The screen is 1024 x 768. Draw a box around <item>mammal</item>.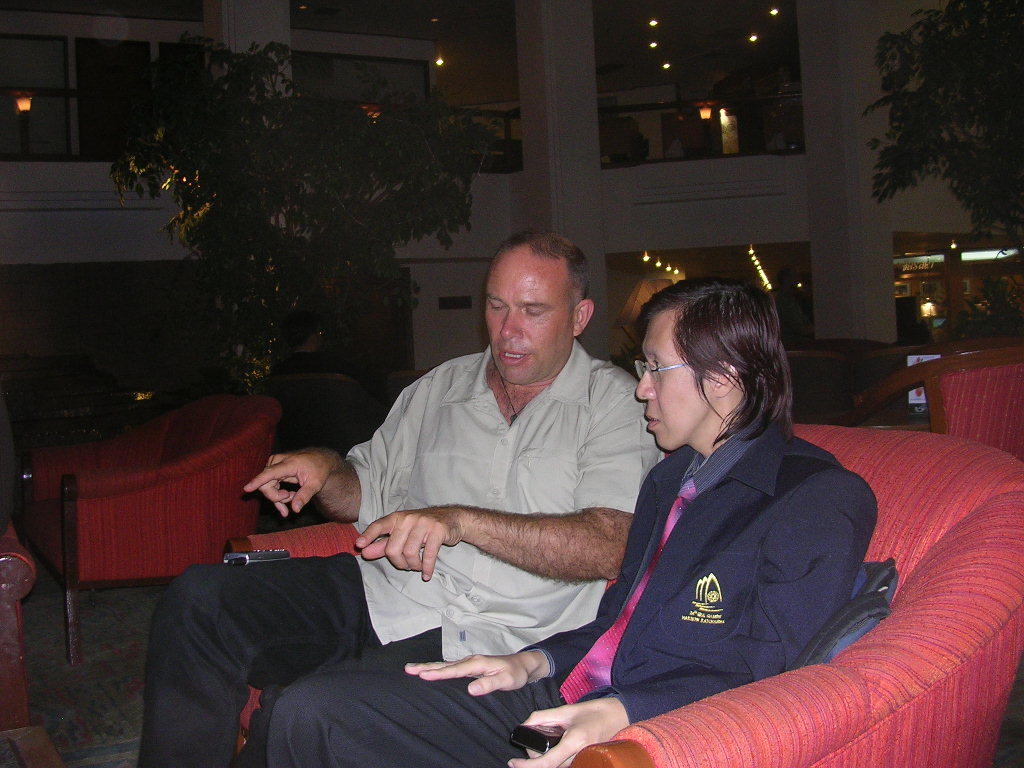
box=[275, 309, 368, 389].
